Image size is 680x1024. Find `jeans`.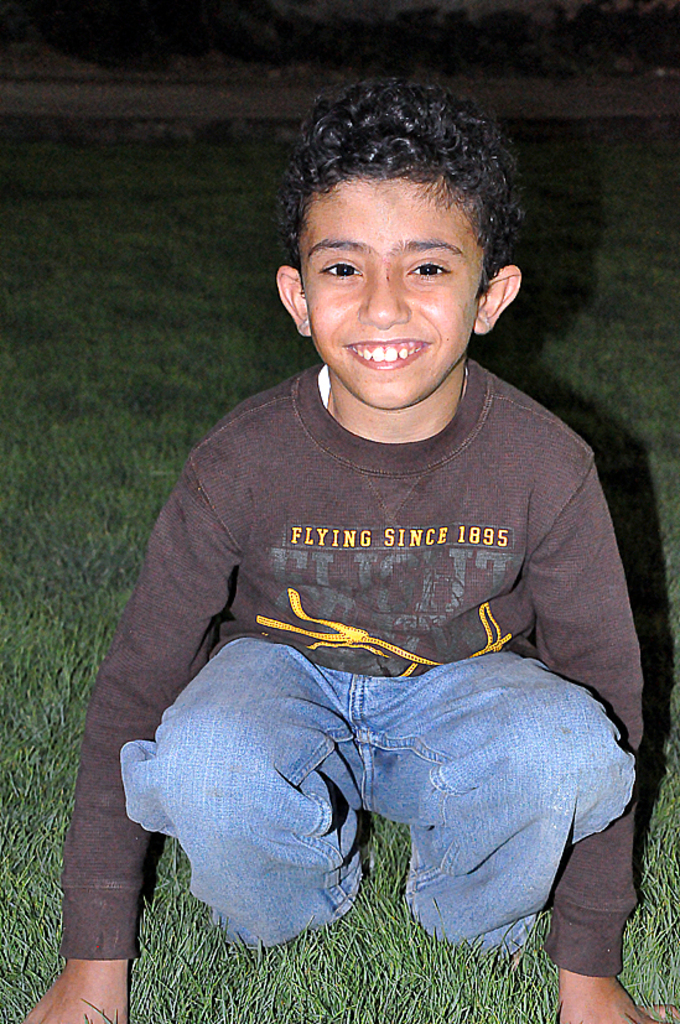
bbox(118, 638, 639, 952).
